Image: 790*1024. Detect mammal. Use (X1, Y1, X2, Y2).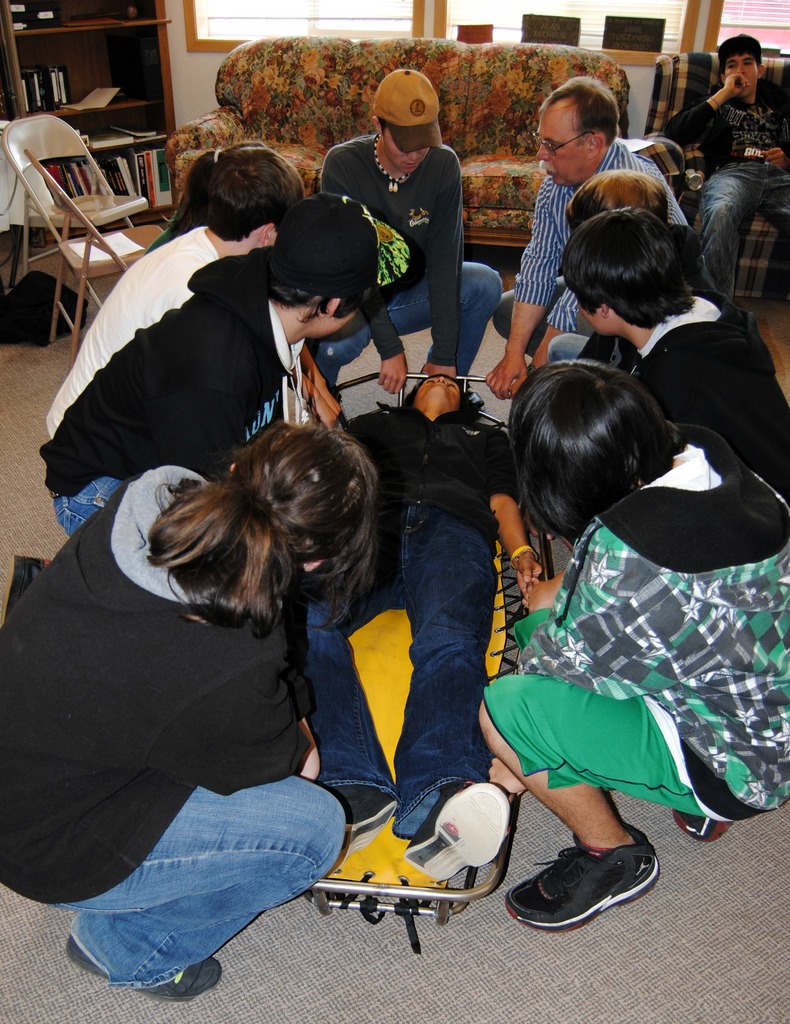
(49, 134, 306, 436).
